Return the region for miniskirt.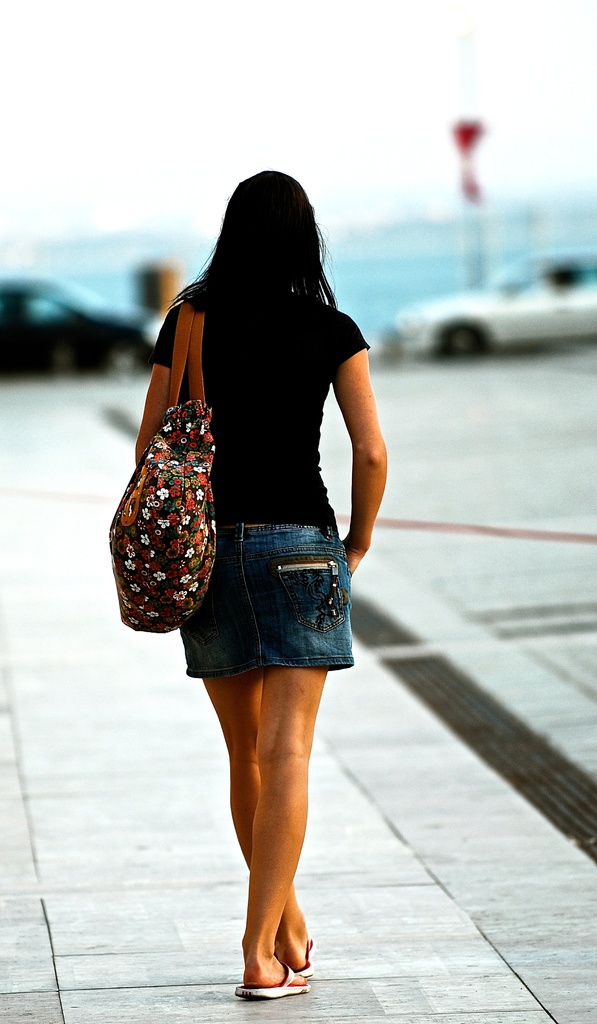
pyautogui.locateOnScreen(179, 510, 360, 682).
